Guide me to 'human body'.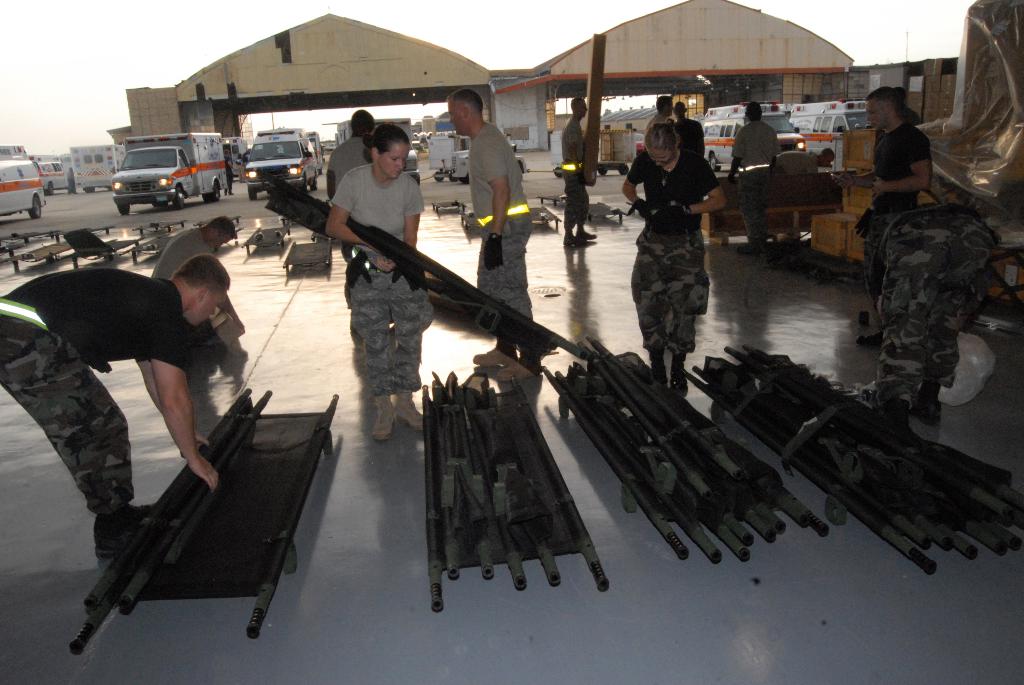
Guidance: (0,268,223,557).
